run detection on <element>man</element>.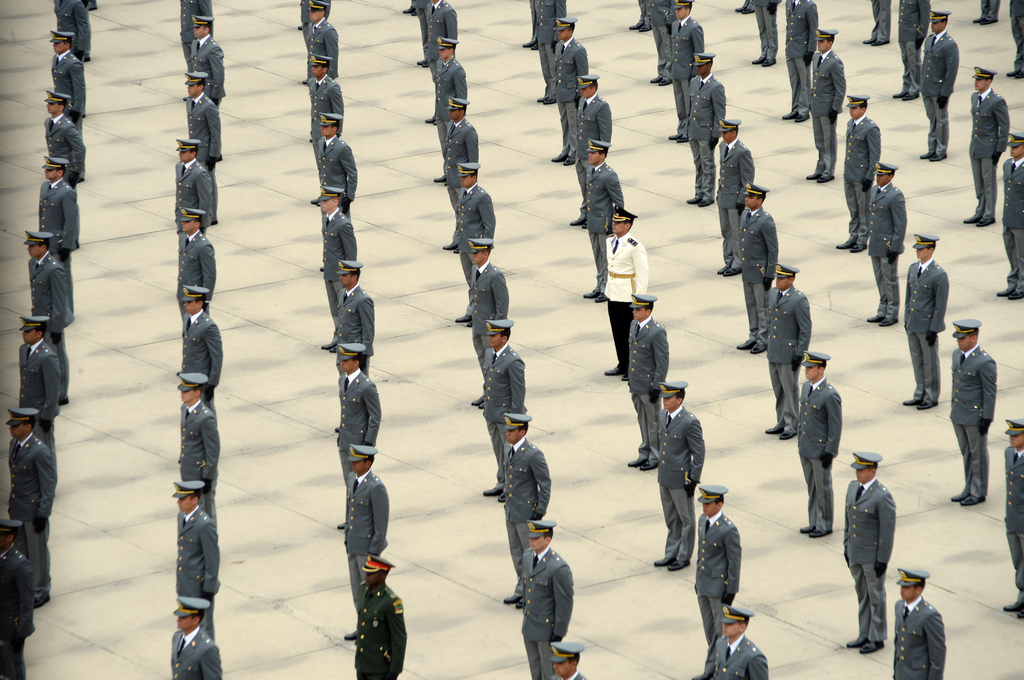
Result: <region>781, 0, 819, 120</region>.
